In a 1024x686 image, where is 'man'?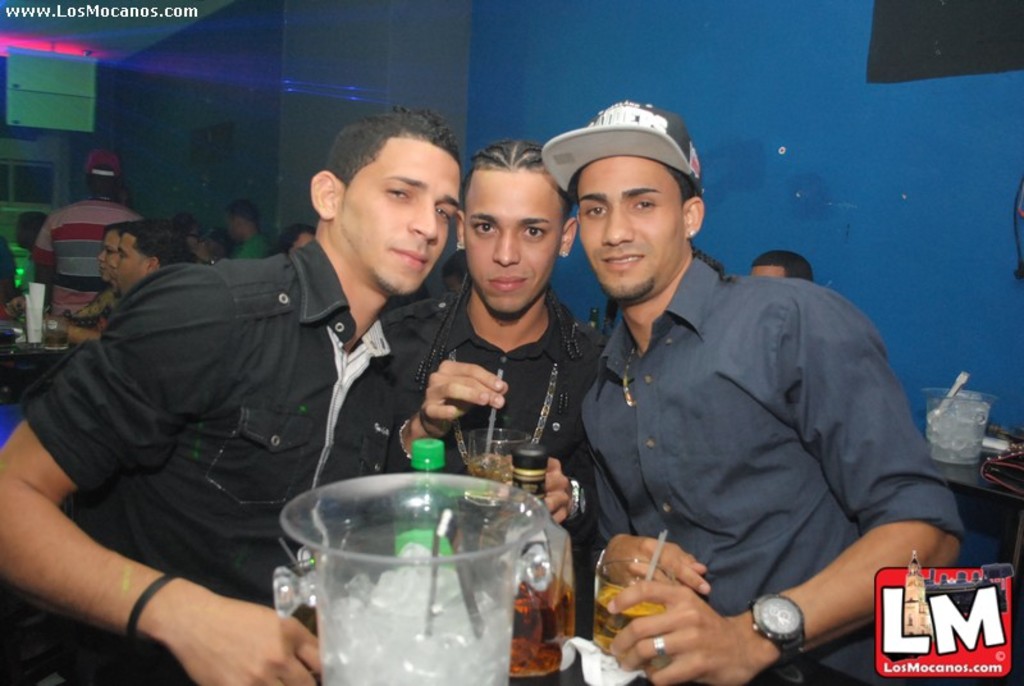
rect(20, 133, 470, 662).
